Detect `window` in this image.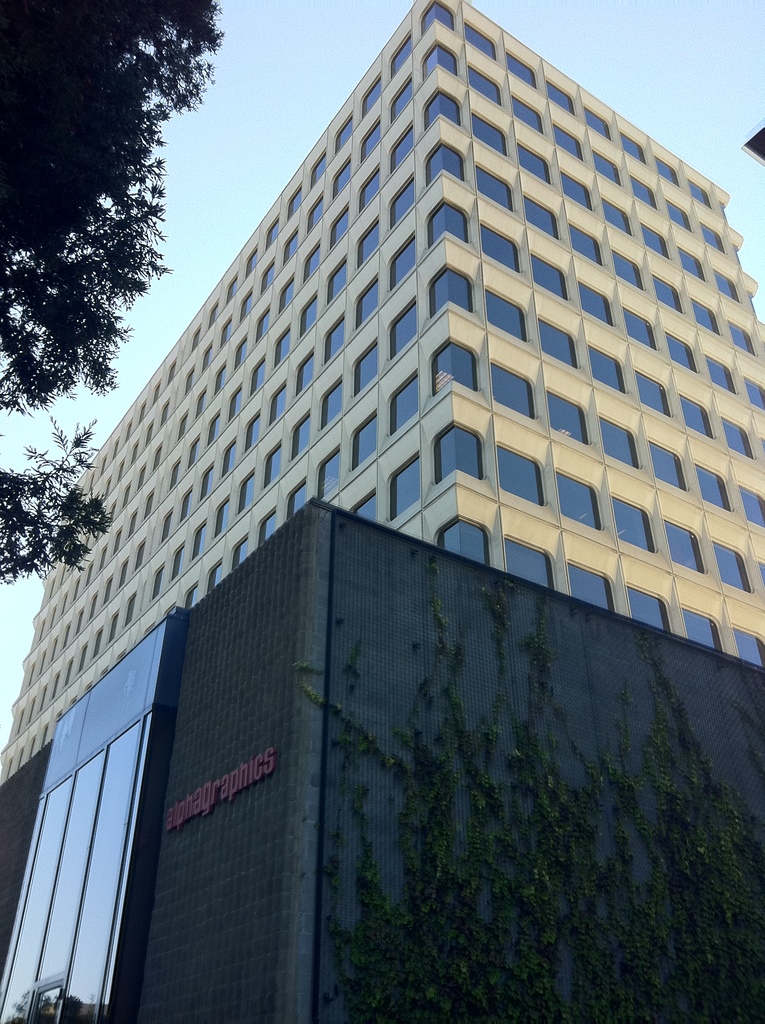
Detection: Rect(564, 554, 616, 616).
